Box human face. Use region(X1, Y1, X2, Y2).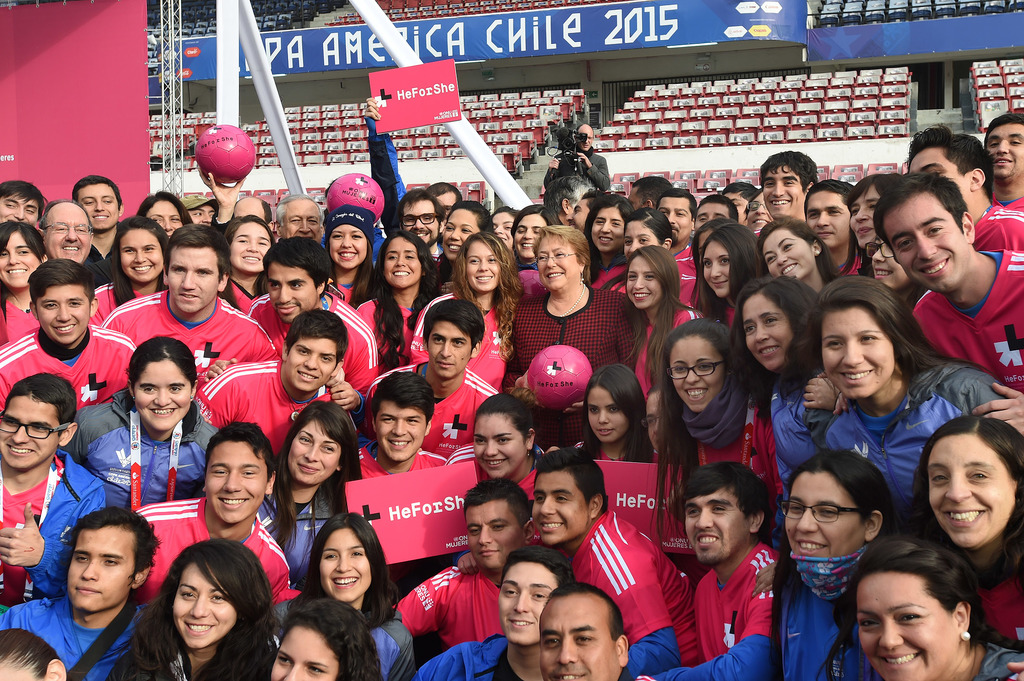
region(497, 561, 559, 647).
